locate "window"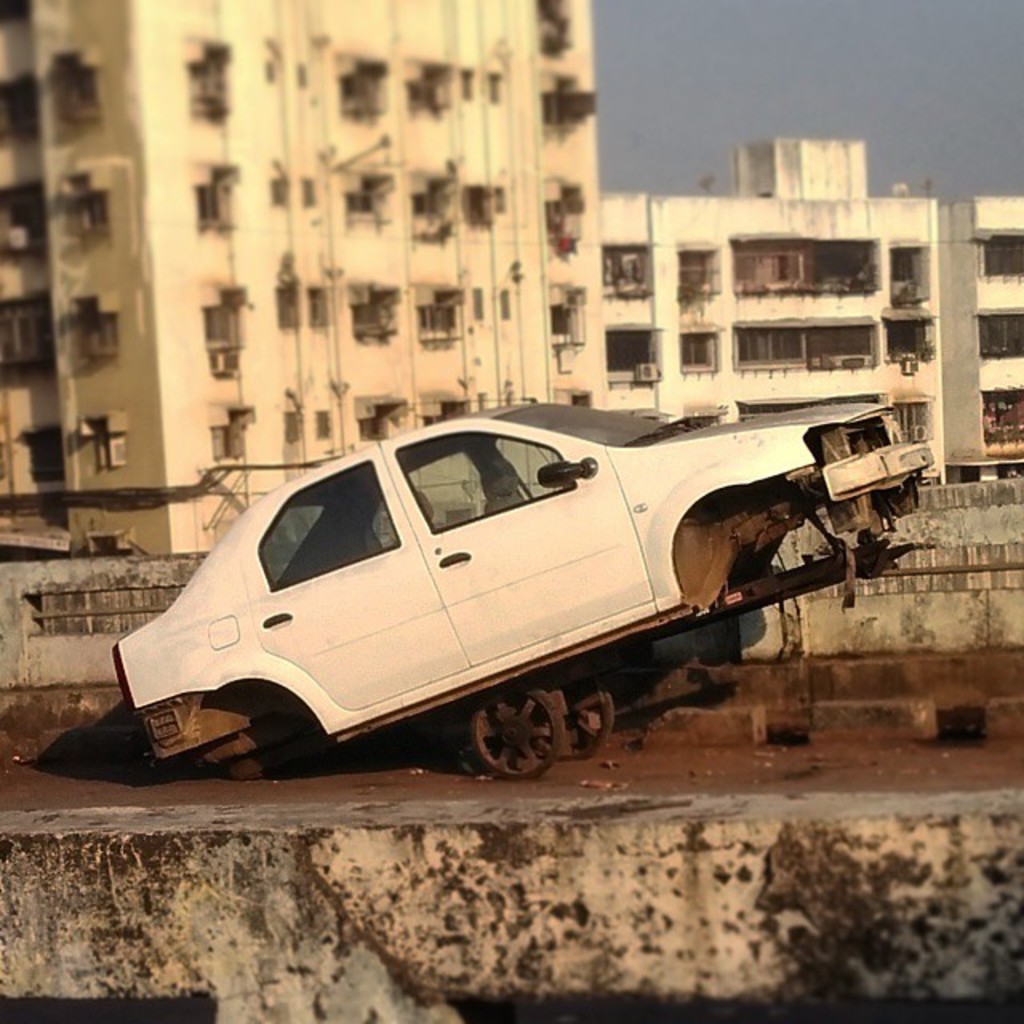
detection(0, 78, 37, 142)
